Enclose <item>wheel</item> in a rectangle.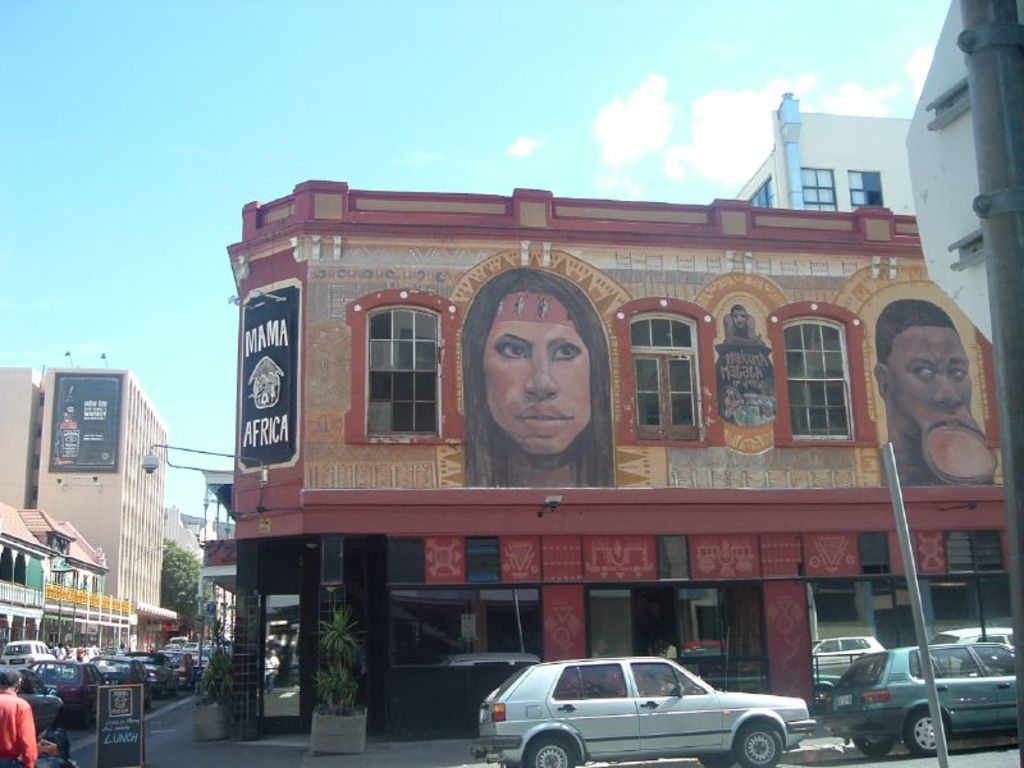
<box>733,719,781,767</box>.
